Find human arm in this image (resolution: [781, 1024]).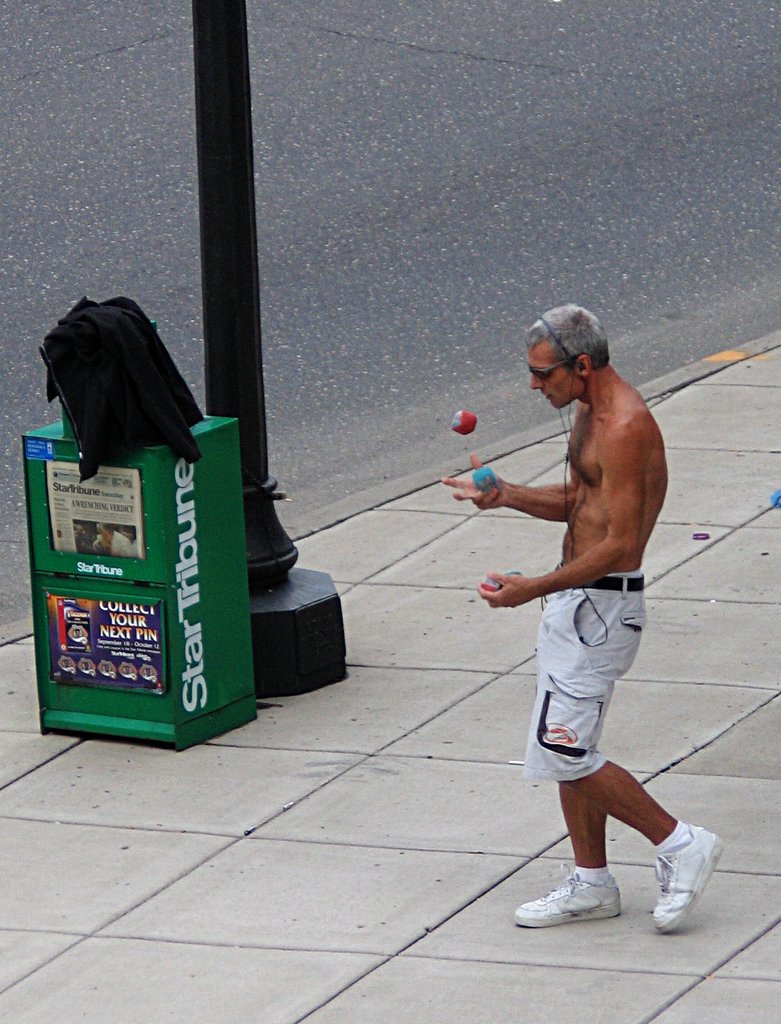
469,465,562,526.
